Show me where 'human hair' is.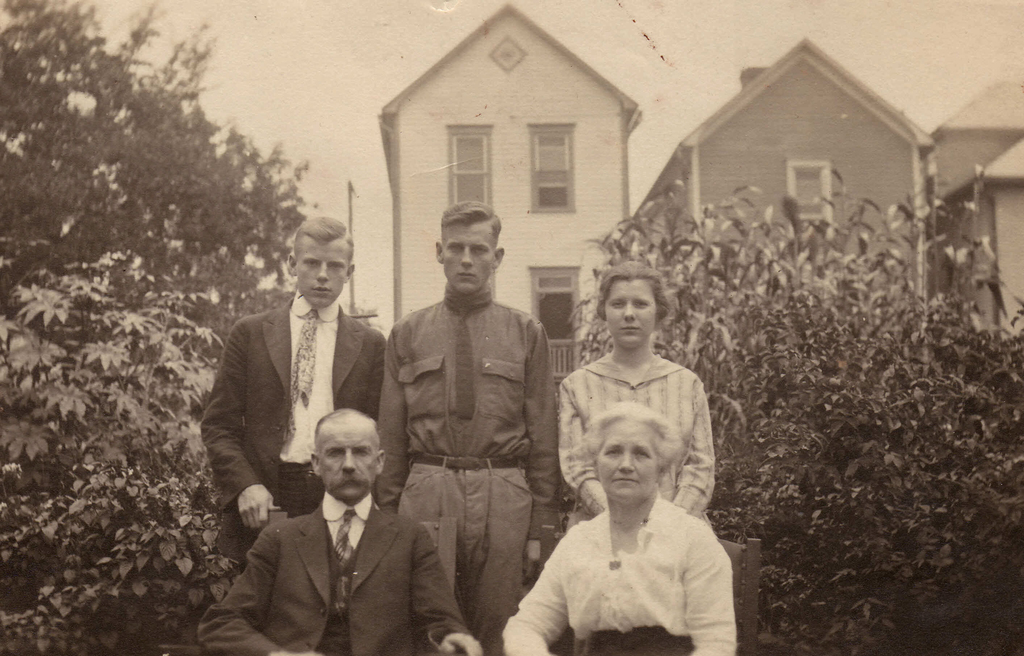
'human hair' is at region(314, 405, 380, 457).
